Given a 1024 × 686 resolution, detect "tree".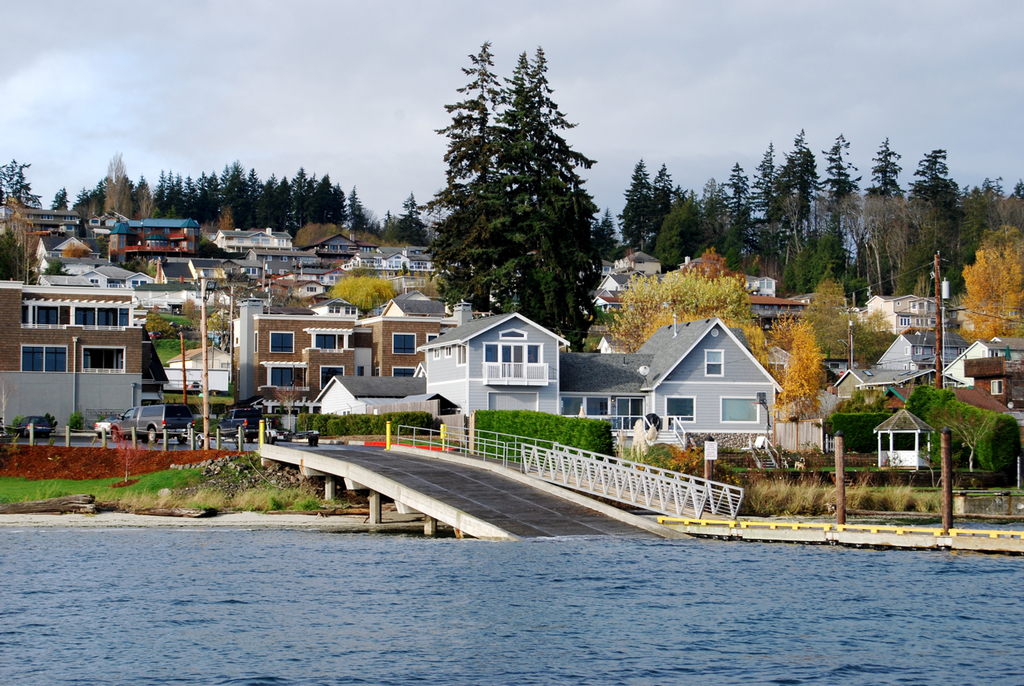
<bbox>686, 247, 757, 290</bbox>.
